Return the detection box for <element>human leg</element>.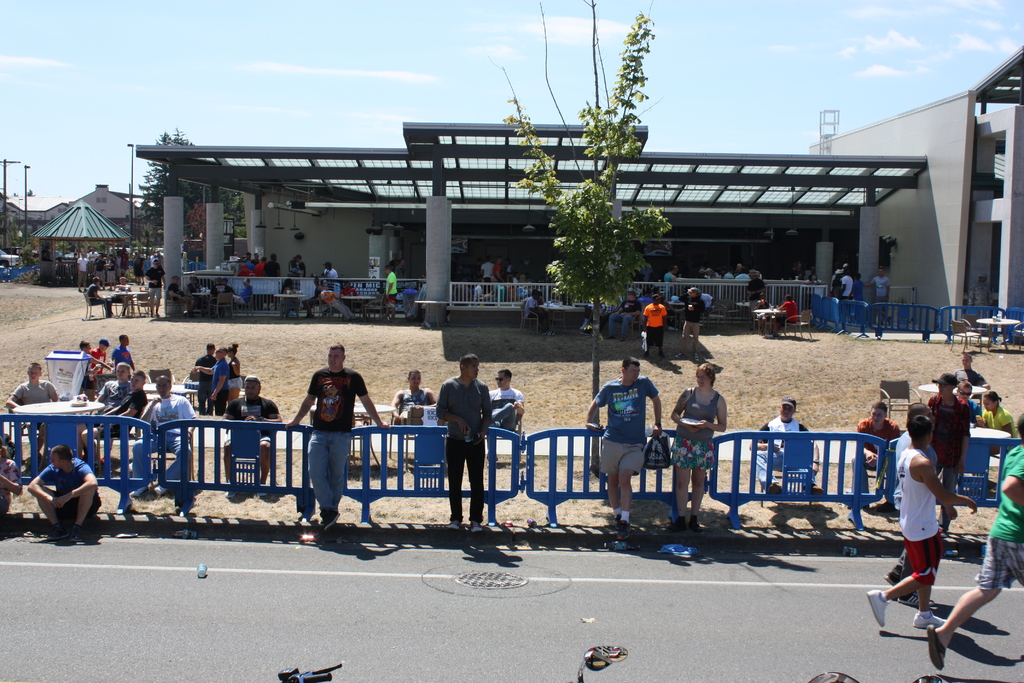
(605, 313, 622, 339).
